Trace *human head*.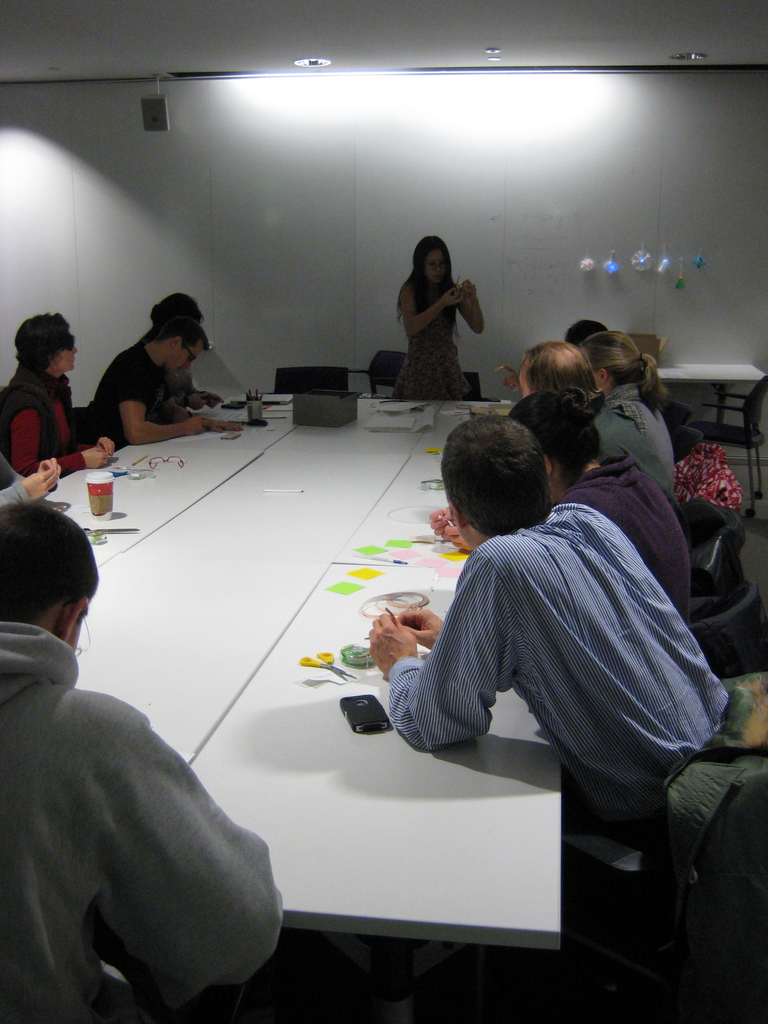
Traced to BBox(502, 390, 605, 502).
